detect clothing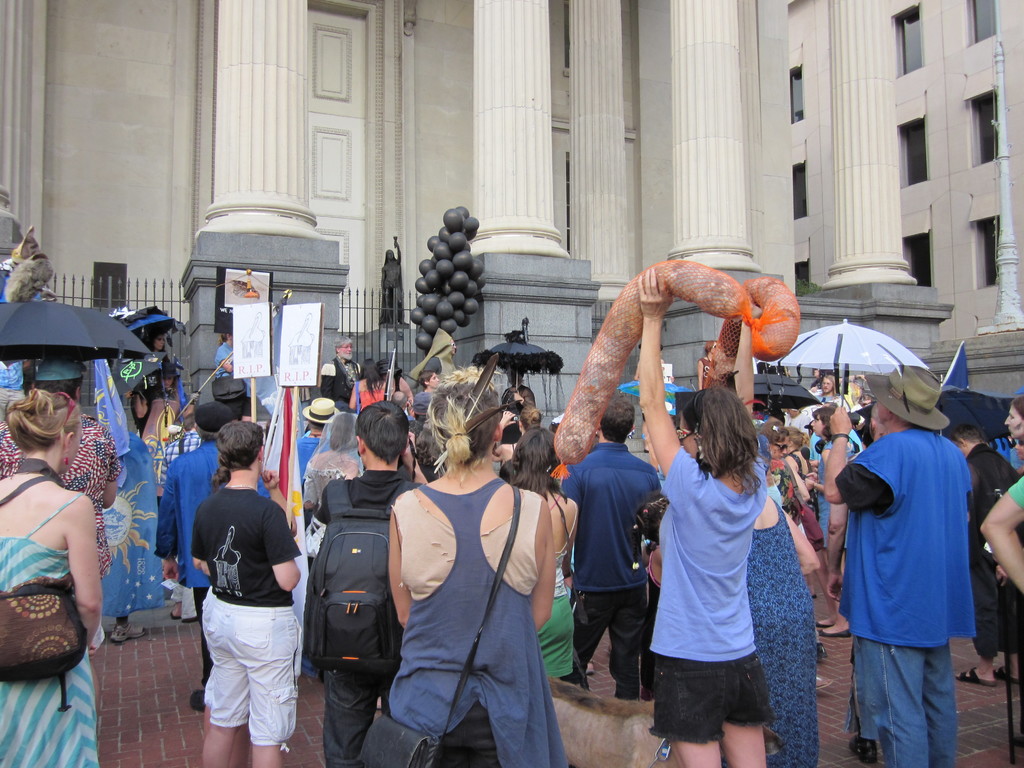
835, 383, 986, 751
